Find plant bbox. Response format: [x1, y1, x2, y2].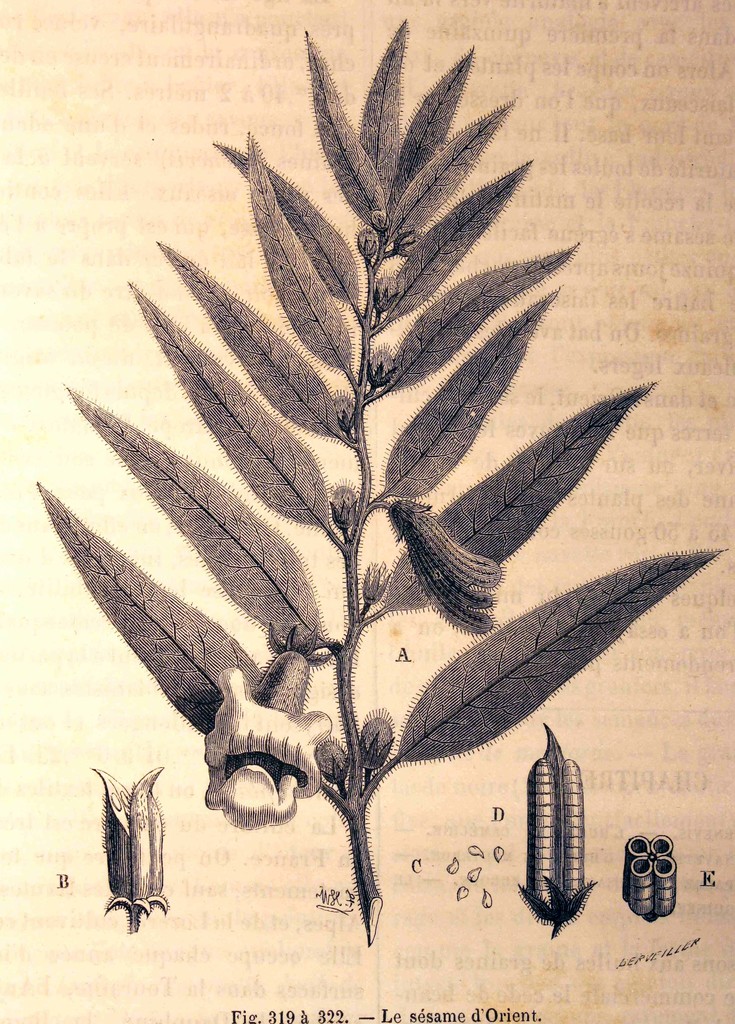
[45, 1, 712, 988].
